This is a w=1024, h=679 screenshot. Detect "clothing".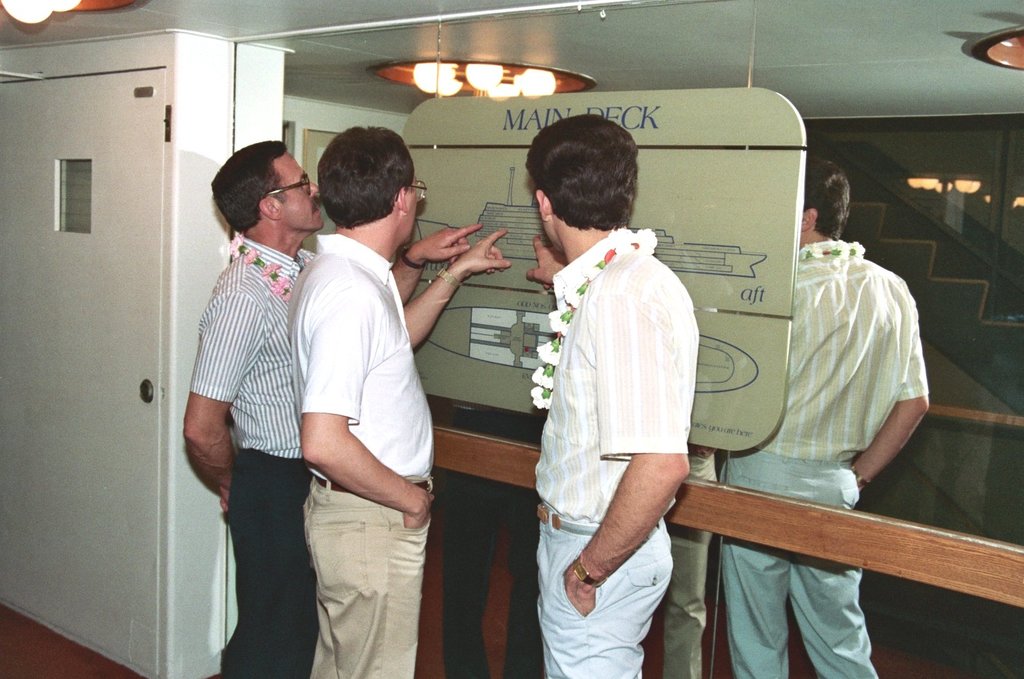
[left=181, top=244, right=347, bottom=673].
